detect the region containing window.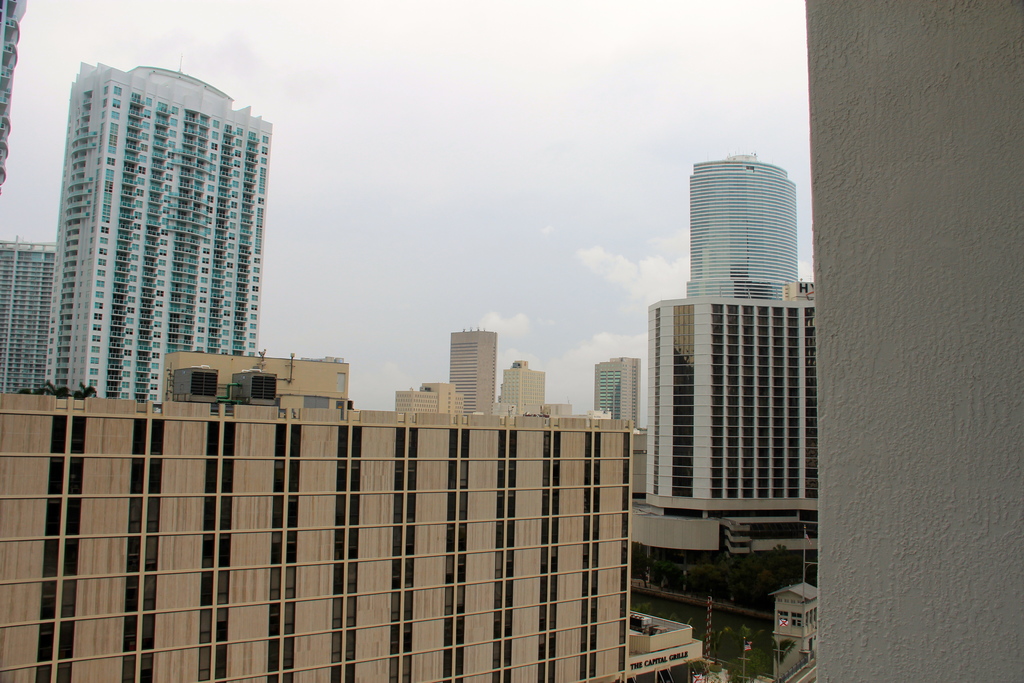
152 329 163 339.
